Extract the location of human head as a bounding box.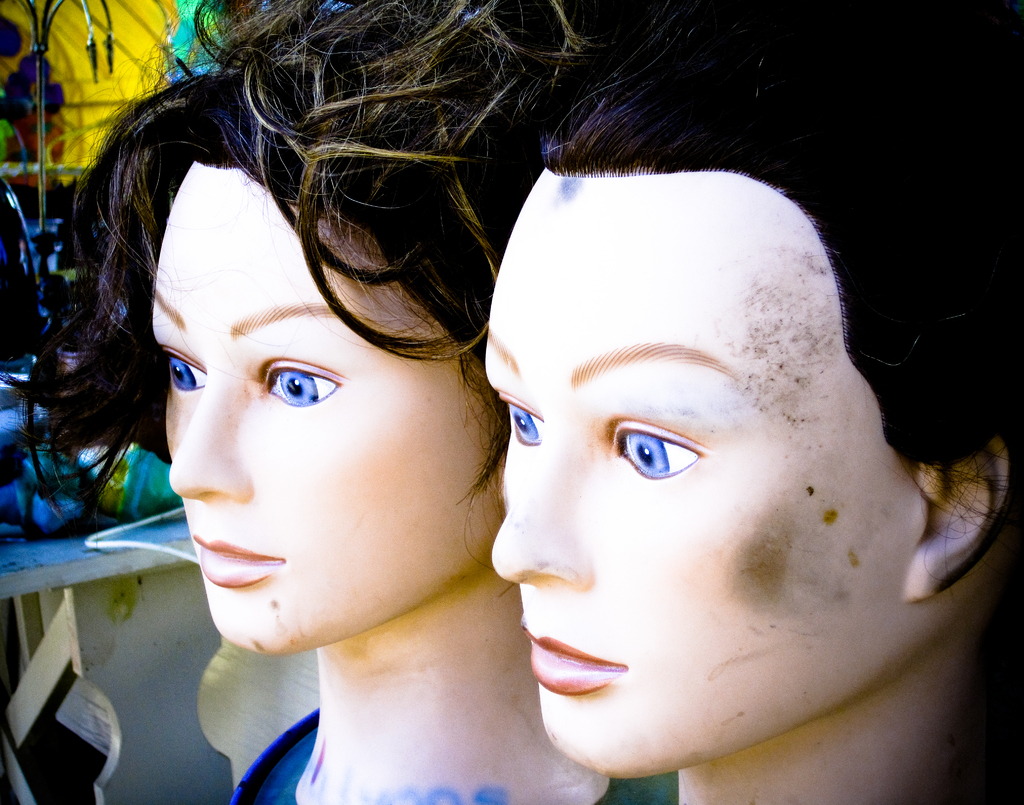
{"x1": 148, "y1": 52, "x2": 549, "y2": 658}.
